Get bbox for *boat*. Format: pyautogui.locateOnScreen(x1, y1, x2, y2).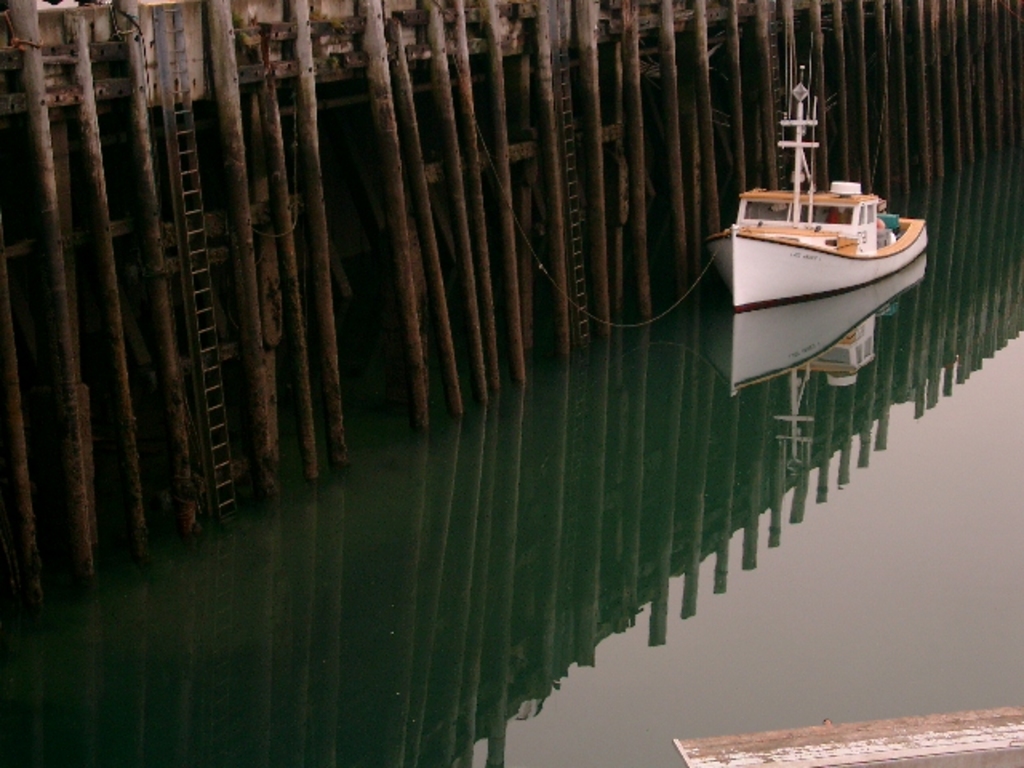
pyautogui.locateOnScreen(706, 29, 928, 315).
